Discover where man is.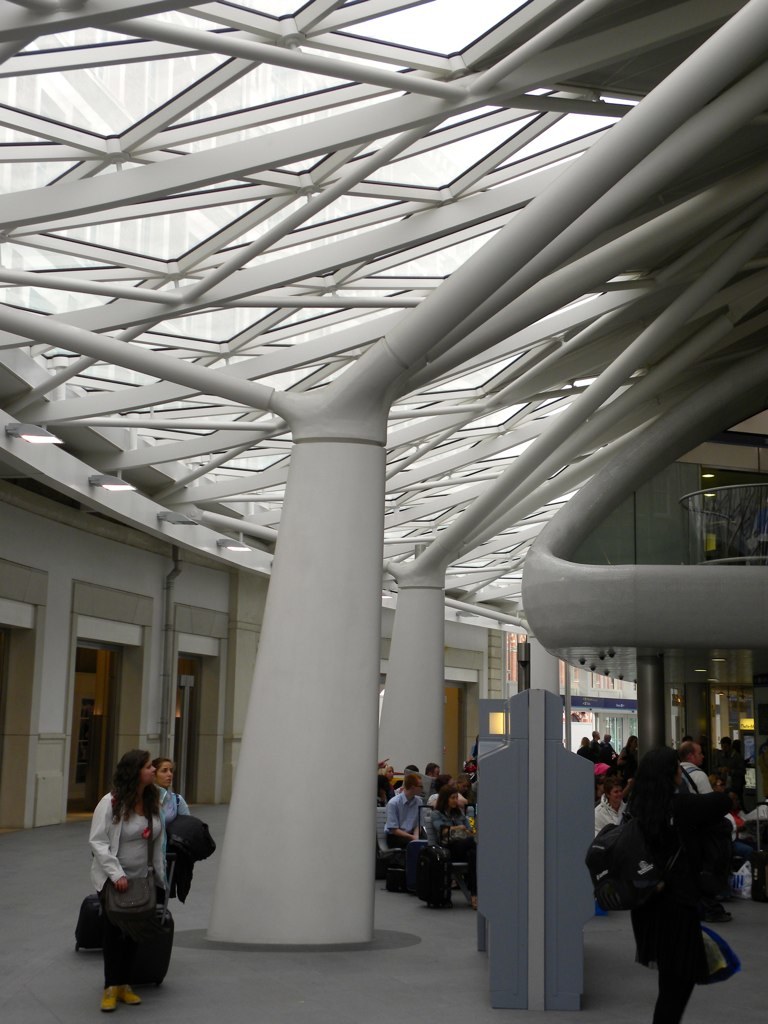
Discovered at [594,727,601,751].
